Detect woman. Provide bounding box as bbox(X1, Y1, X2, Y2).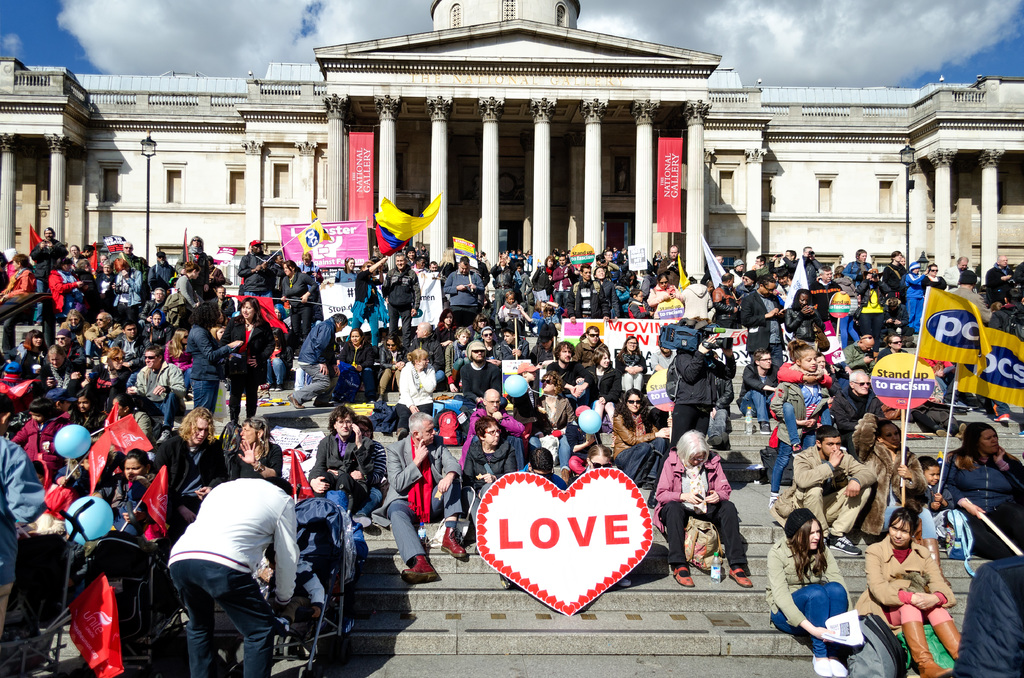
bbox(614, 334, 648, 401).
